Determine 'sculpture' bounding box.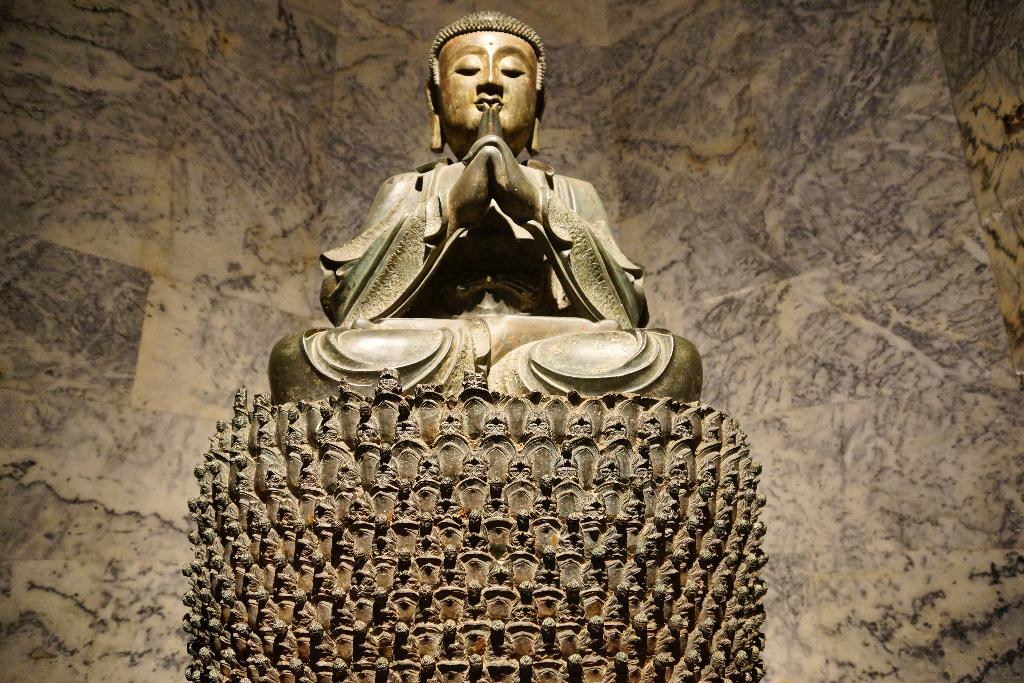
Determined: {"x1": 352, "y1": 623, "x2": 378, "y2": 663}.
